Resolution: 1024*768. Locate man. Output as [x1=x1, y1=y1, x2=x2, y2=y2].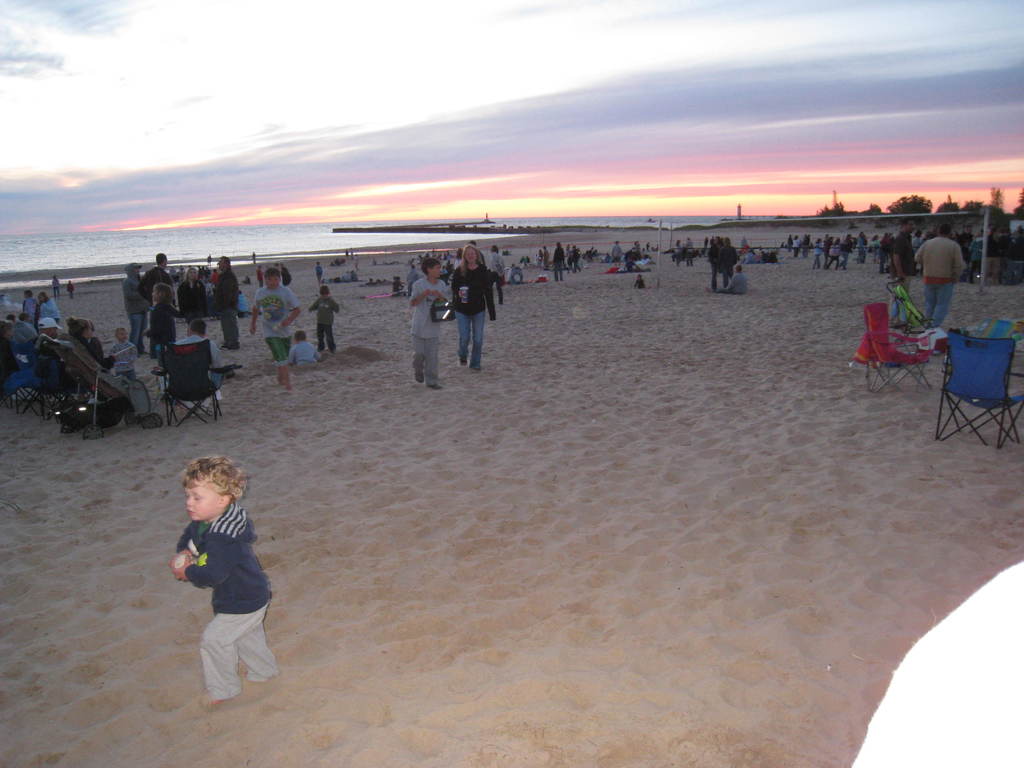
[x1=125, y1=261, x2=147, y2=355].
